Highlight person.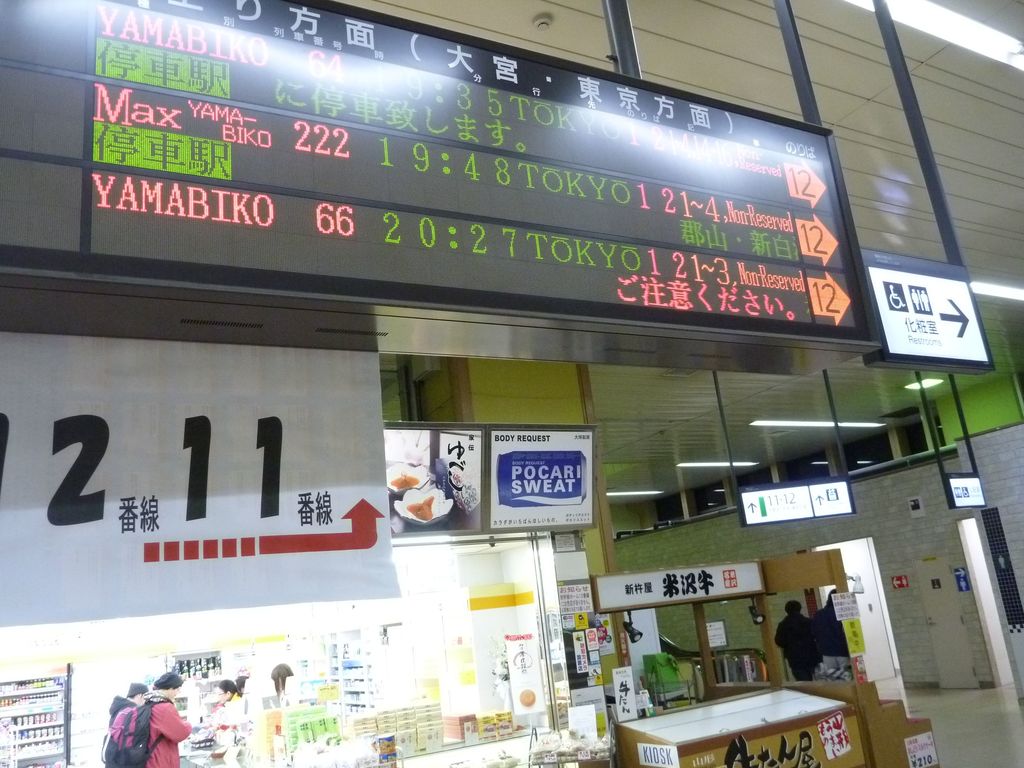
Highlighted region: box(267, 656, 293, 705).
